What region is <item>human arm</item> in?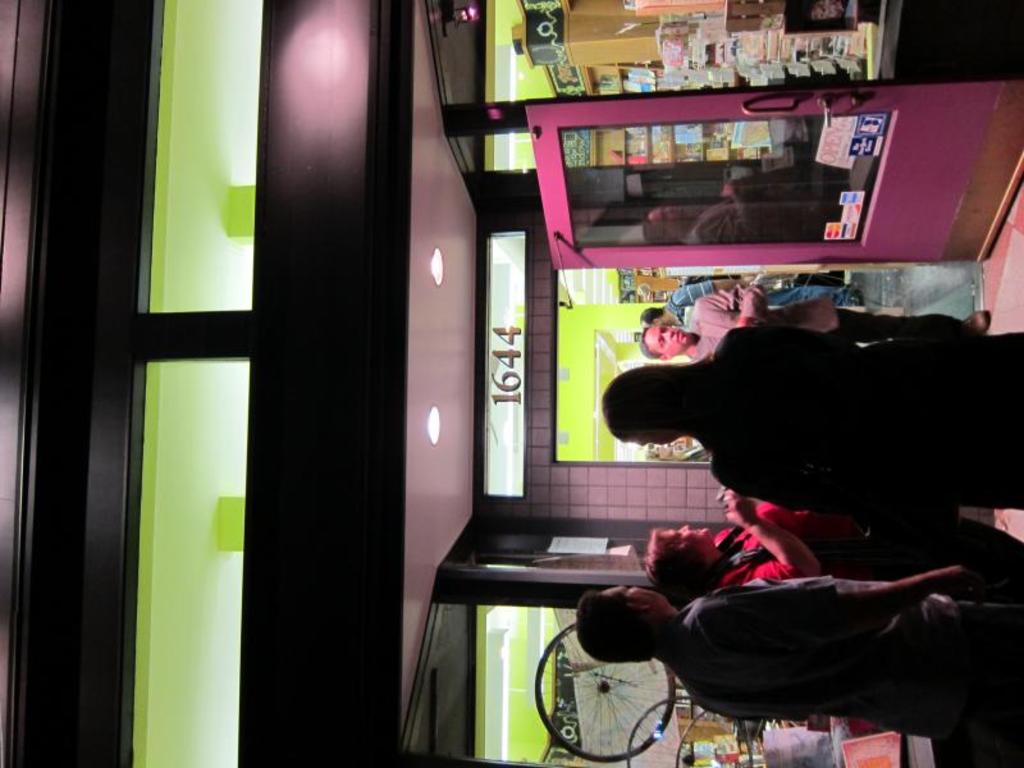
[721, 493, 831, 584].
